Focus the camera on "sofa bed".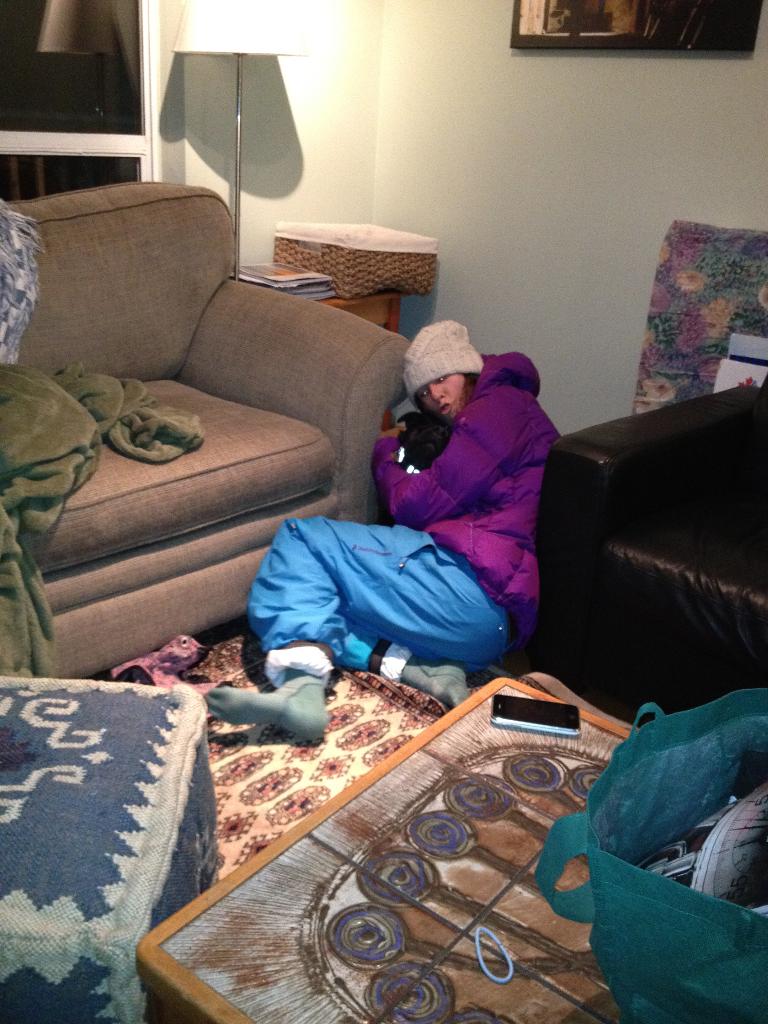
Focus region: bbox=[543, 377, 767, 721].
